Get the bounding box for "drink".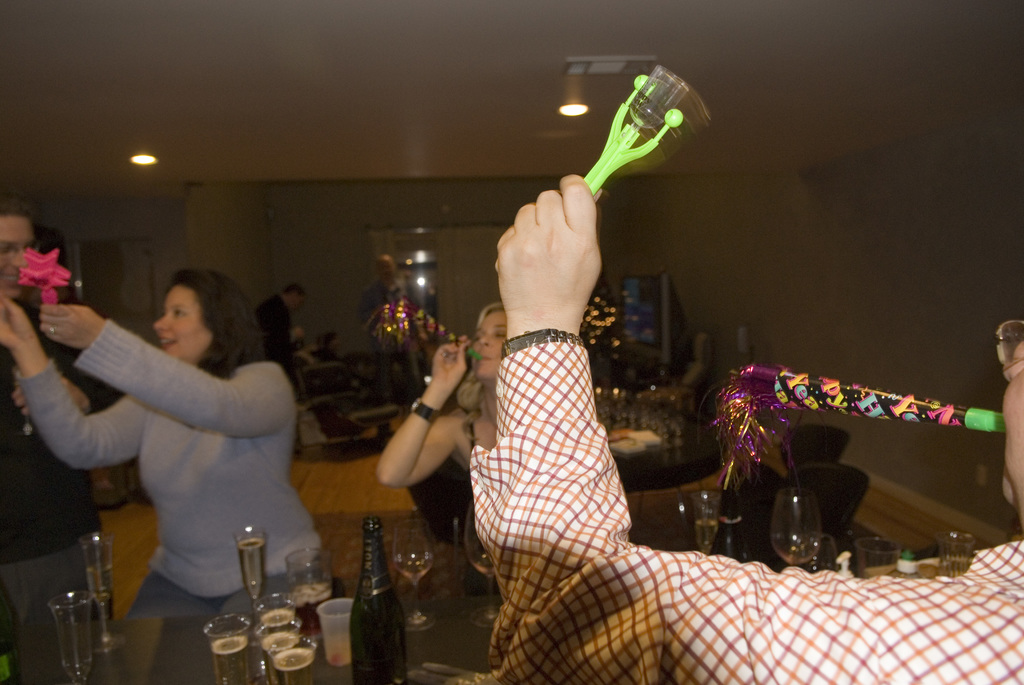
left=394, top=553, right=436, bottom=583.
